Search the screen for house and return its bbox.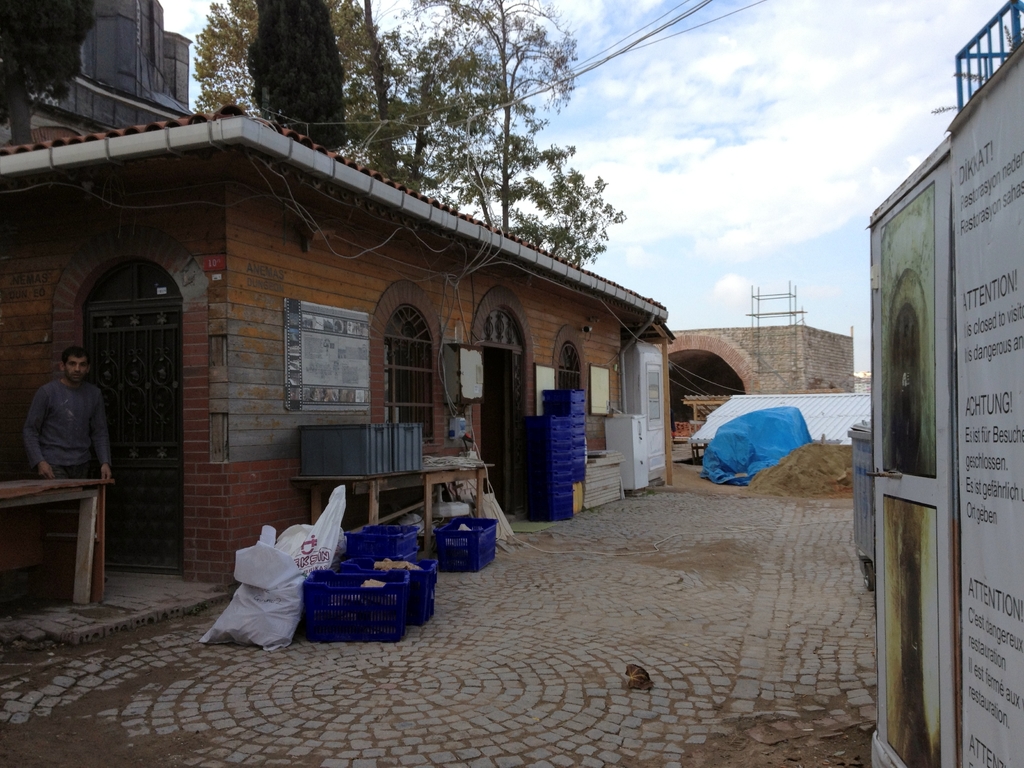
Found: [x1=9, y1=0, x2=178, y2=141].
